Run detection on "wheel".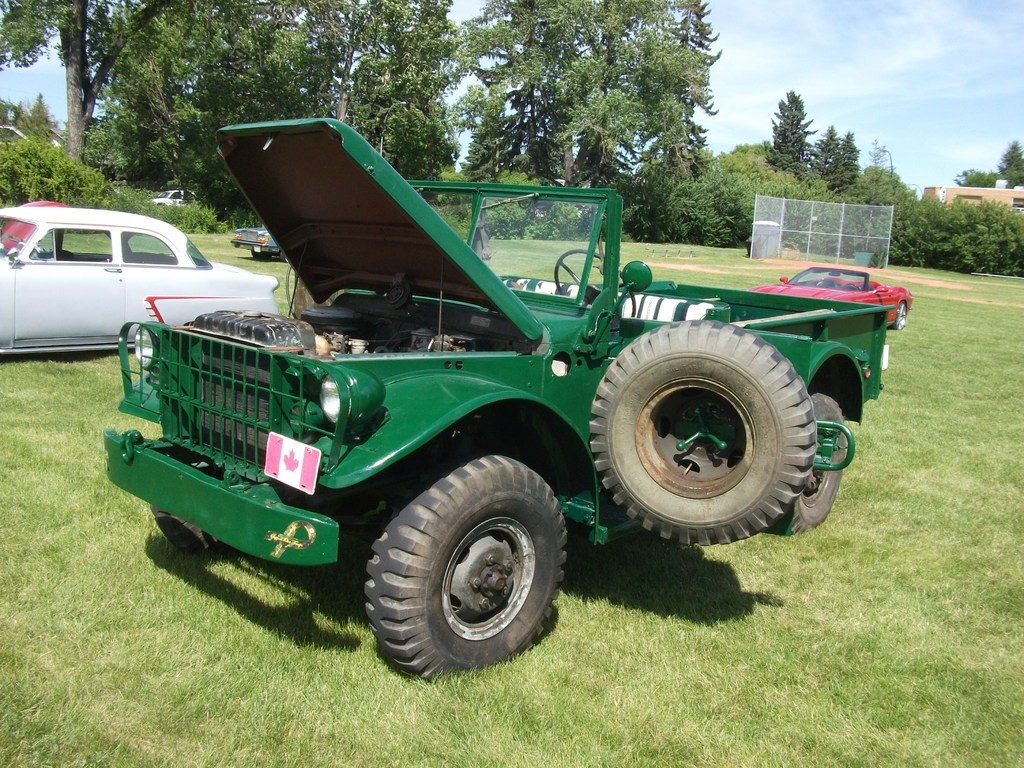
Result: (x1=152, y1=444, x2=233, y2=557).
